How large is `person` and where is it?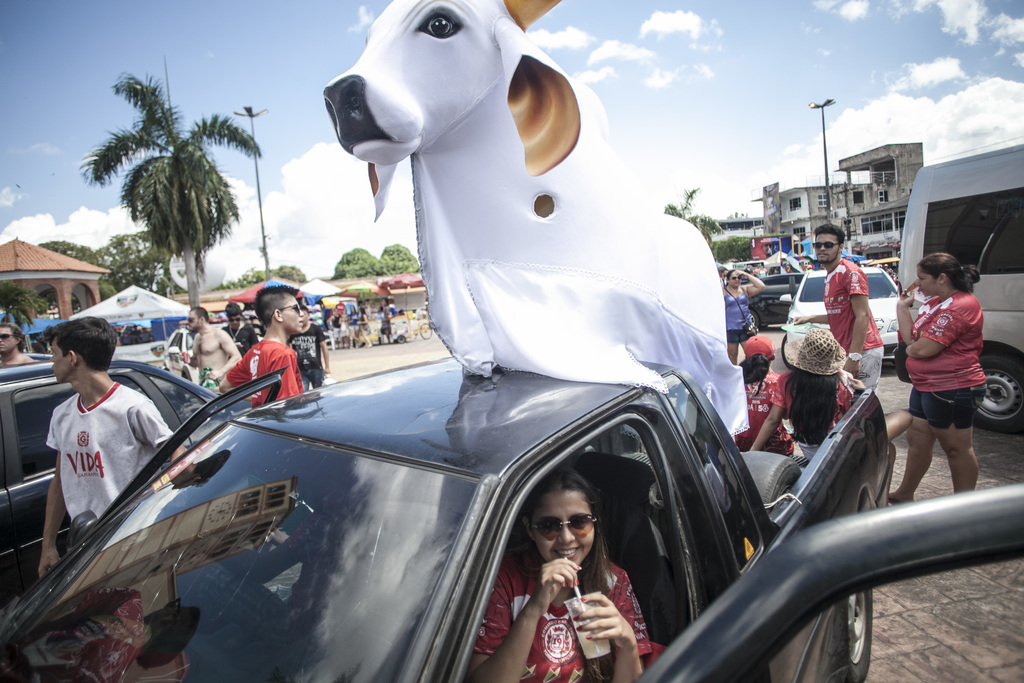
Bounding box: select_region(812, 224, 892, 397).
